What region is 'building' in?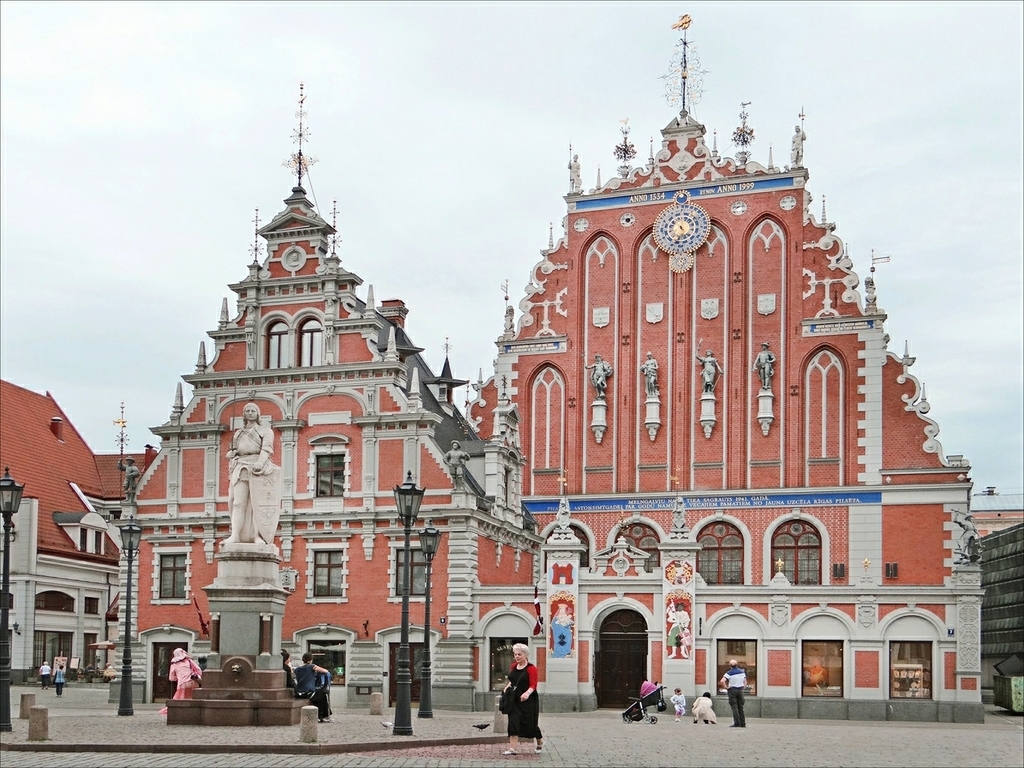
(x1=106, y1=16, x2=989, y2=721).
